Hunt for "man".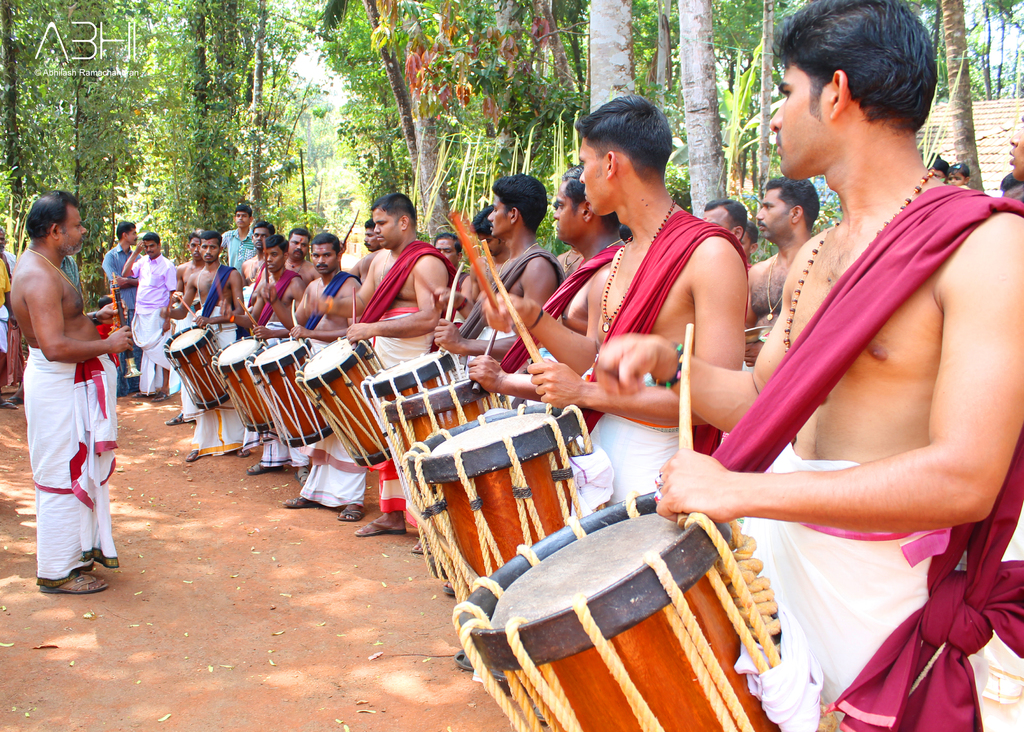
Hunted down at x1=0 y1=229 x2=19 y2=293.
